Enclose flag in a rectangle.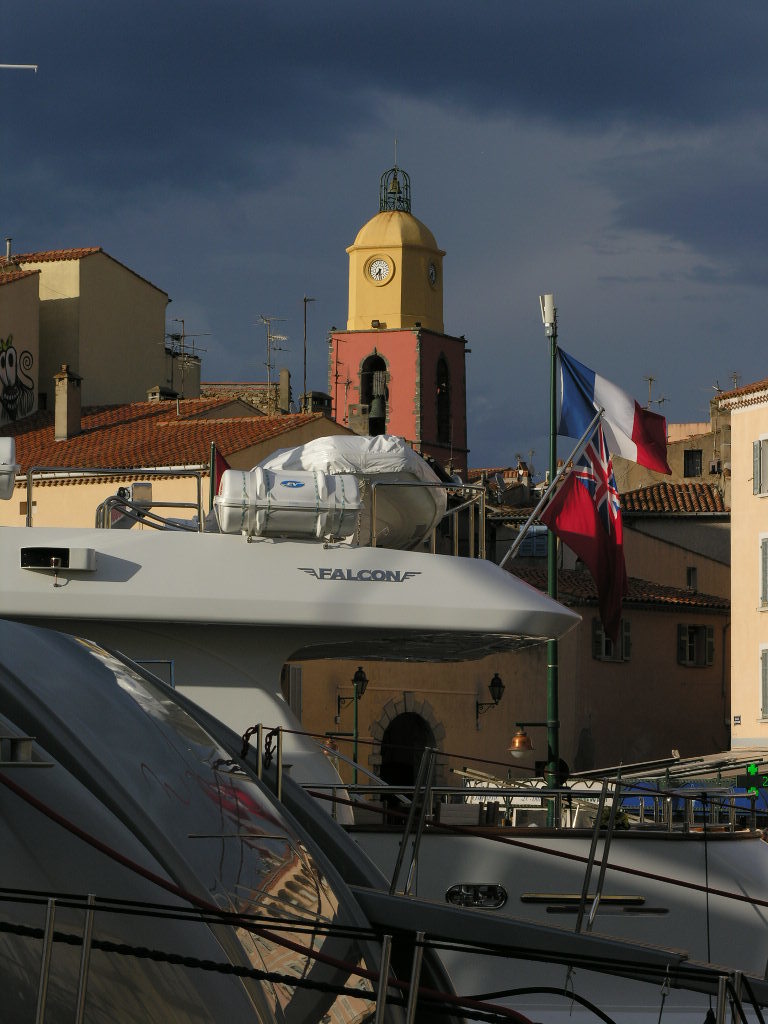
<box>535,401,647,604</box>.
